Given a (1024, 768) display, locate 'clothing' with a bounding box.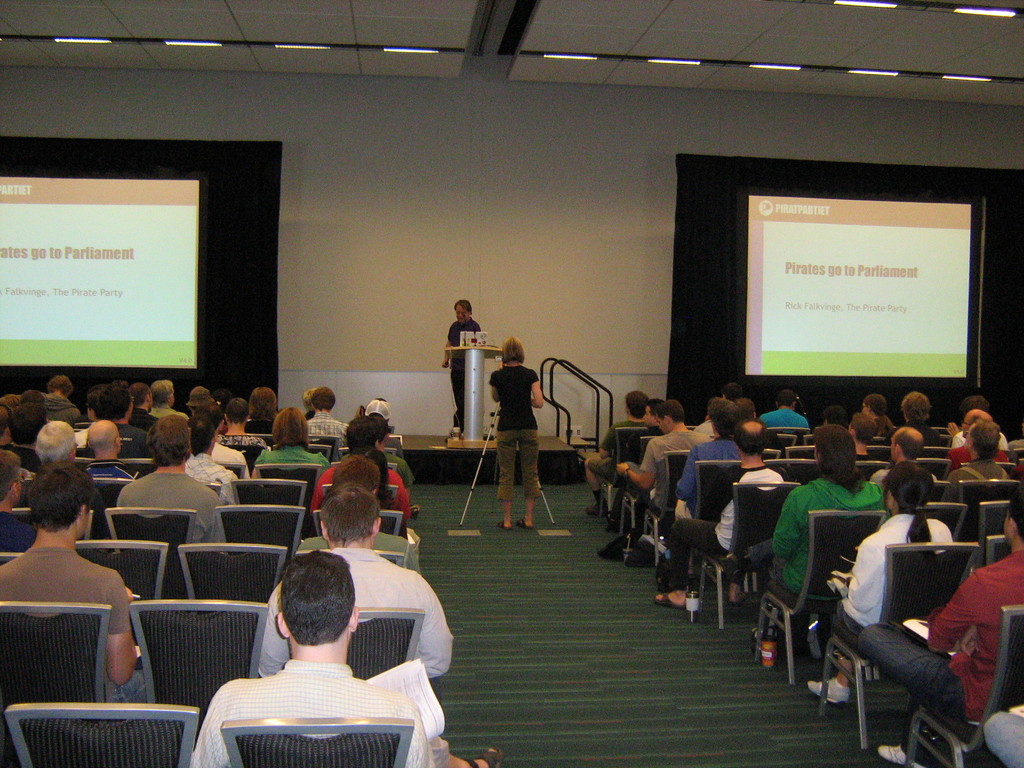
Located: bbox=(448, 316, 480, 426).
